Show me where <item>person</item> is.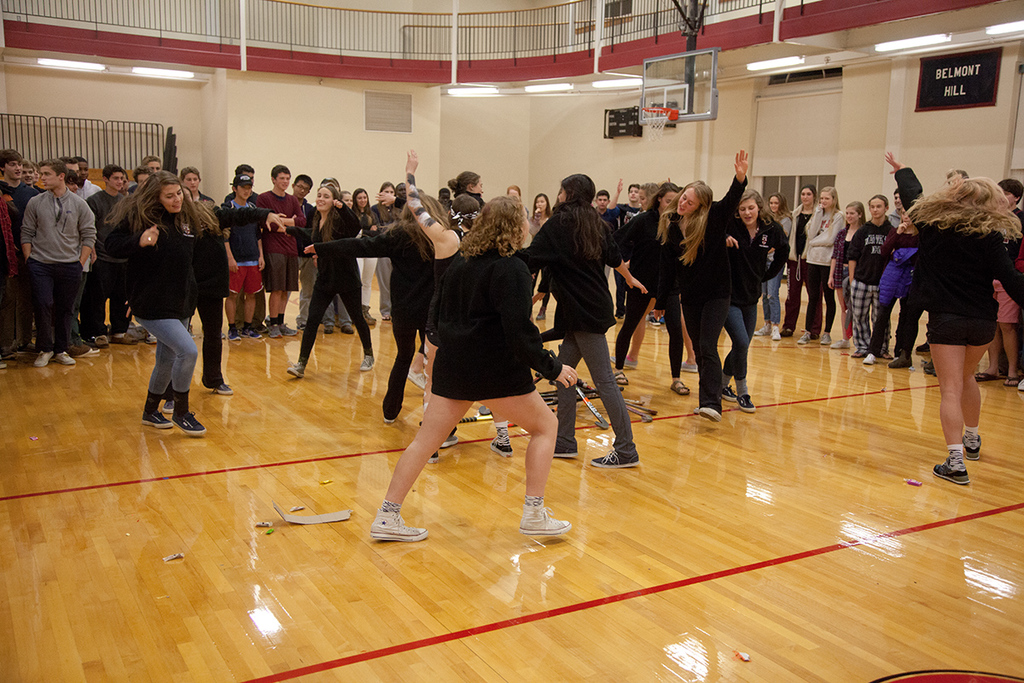
<item>person</item> is at [left=664, top=148, right=748, bottom=424].
